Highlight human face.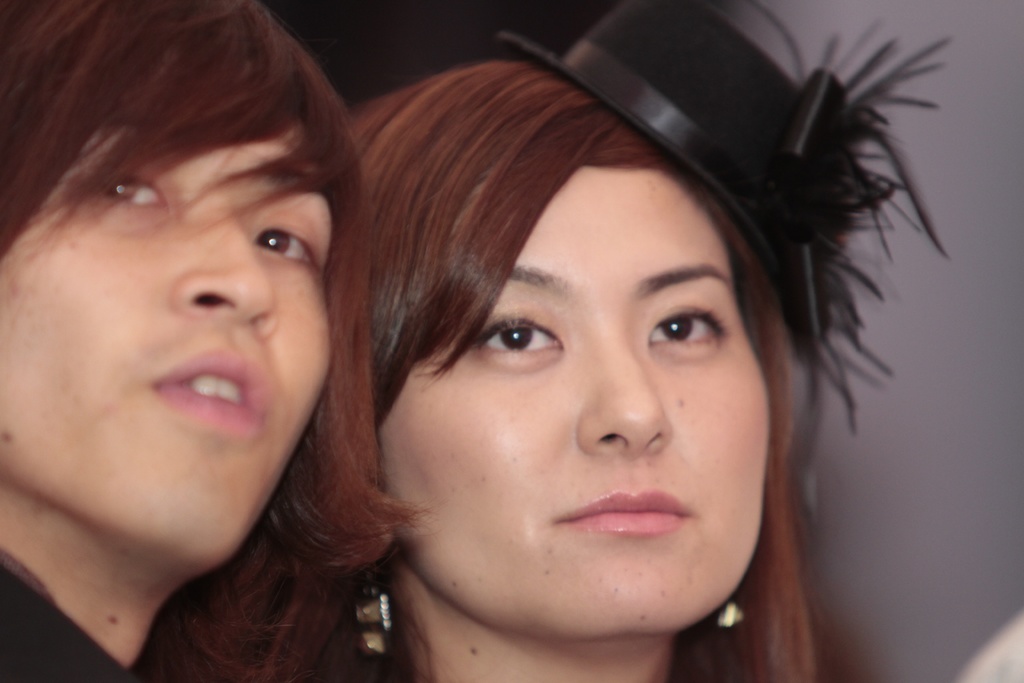
Highlighted region: [0,103,337,565].
